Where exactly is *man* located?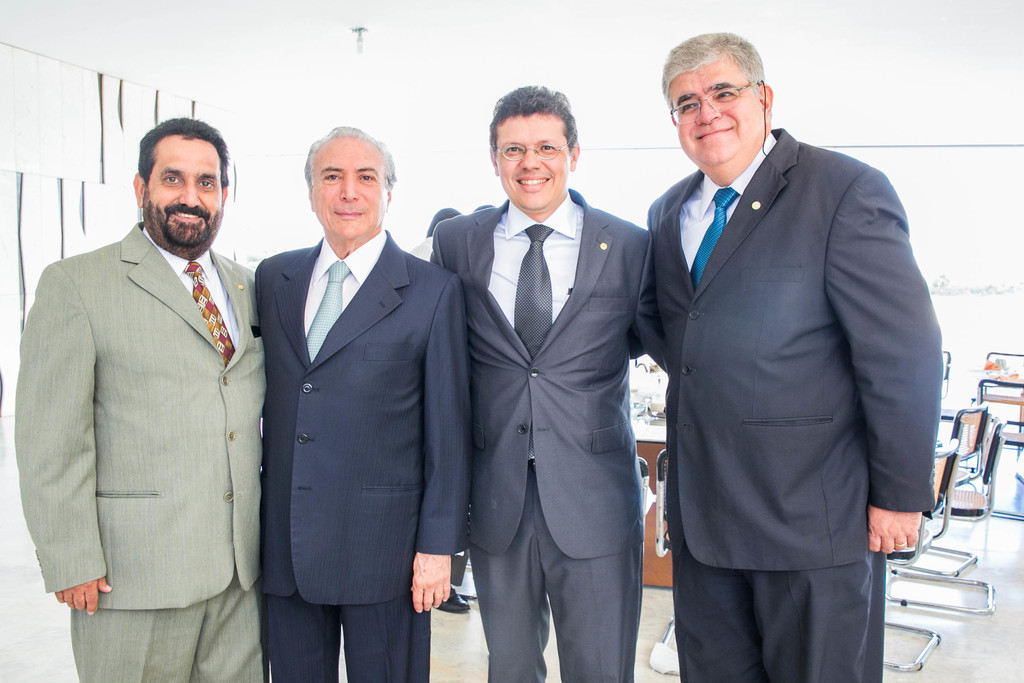
Its bounding box is box(257, 129, 470, 682).
